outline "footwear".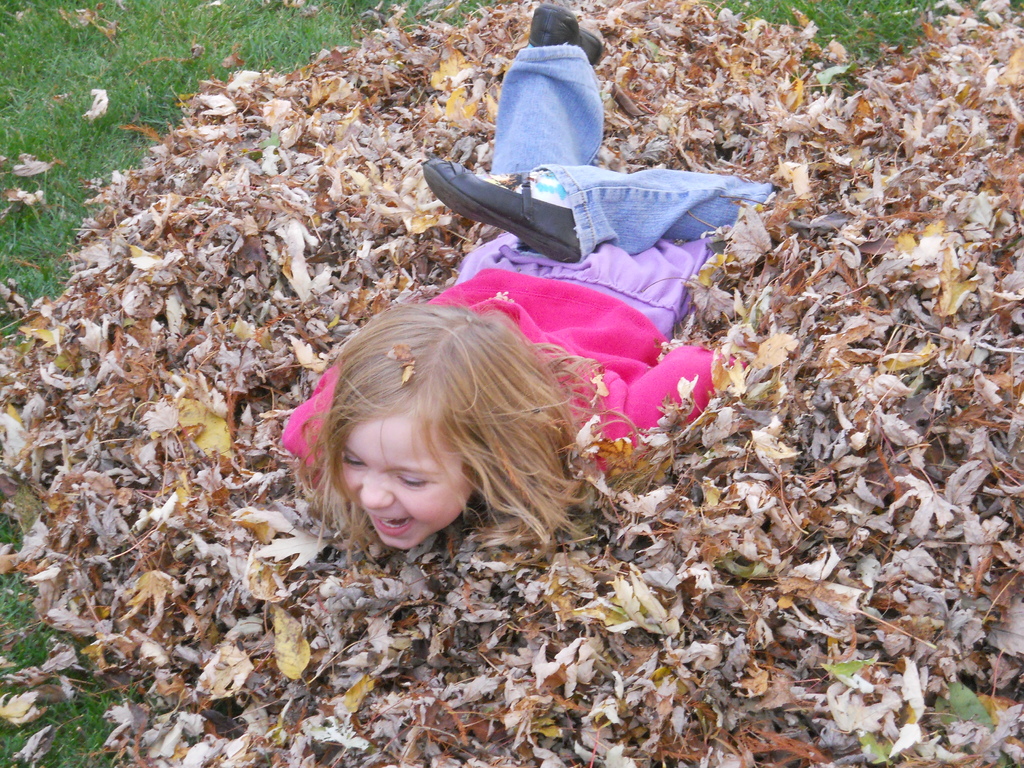
Outline: {"left": 422, "top": 154, "right": 598, "bottom": 264}.
